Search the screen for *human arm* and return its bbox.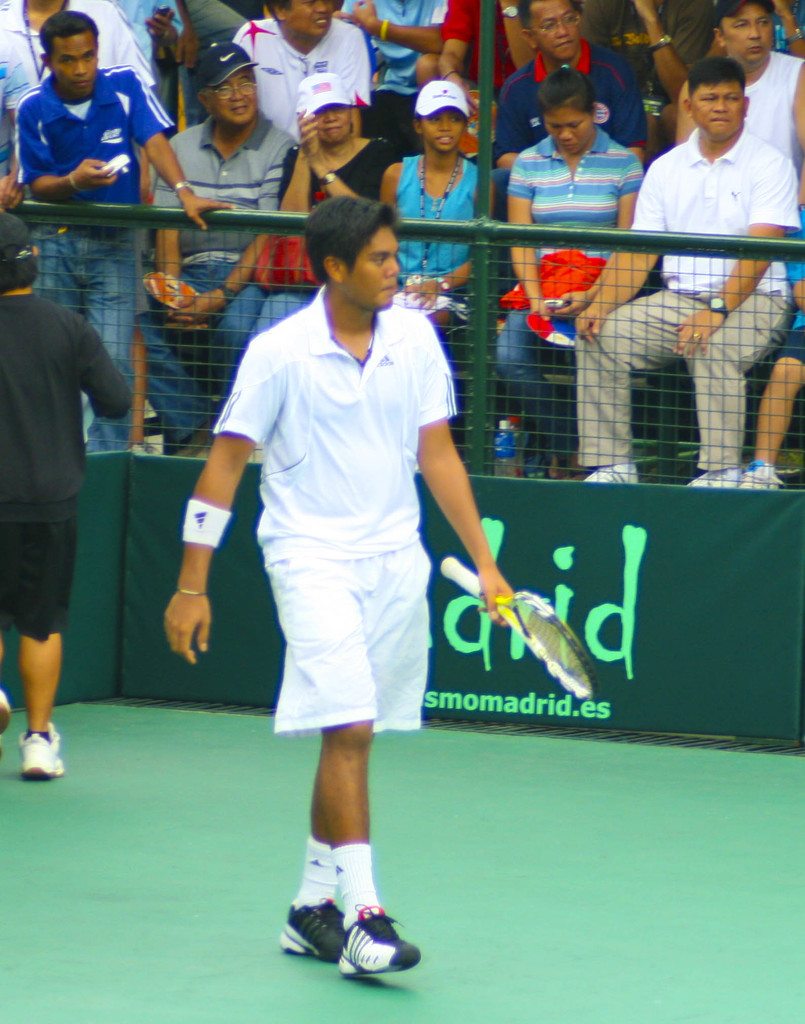
Found: x1=20, y1=92, x2=120, y2=204.
